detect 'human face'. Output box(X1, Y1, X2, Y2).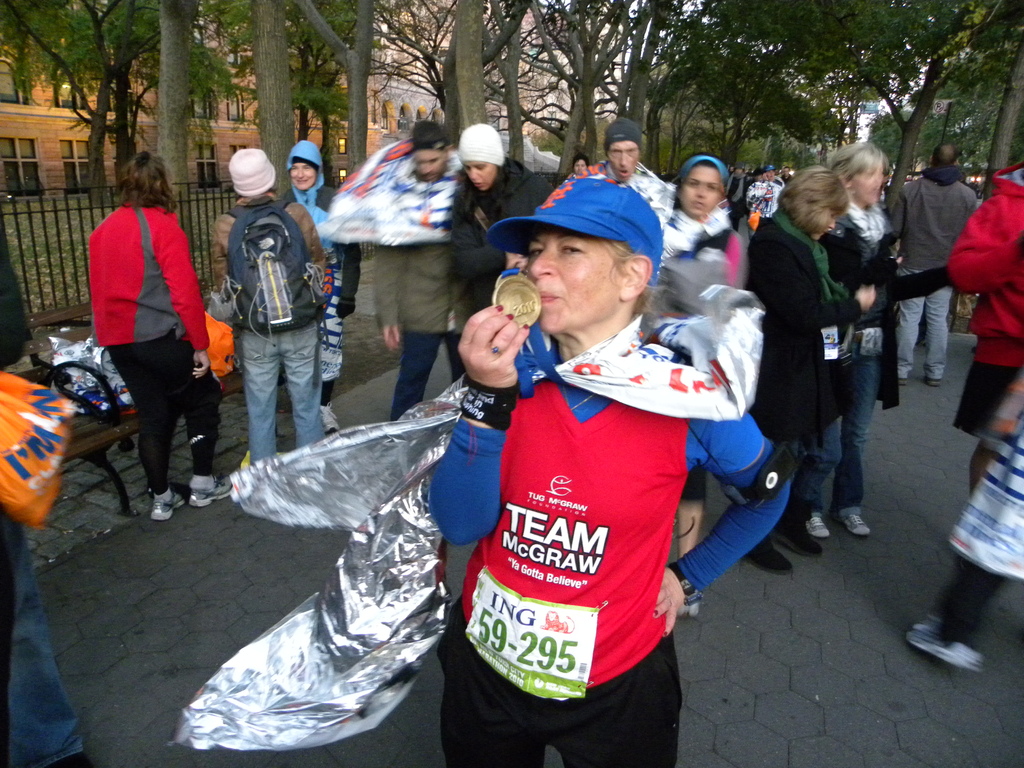
box(291, 161, 319, 190).
